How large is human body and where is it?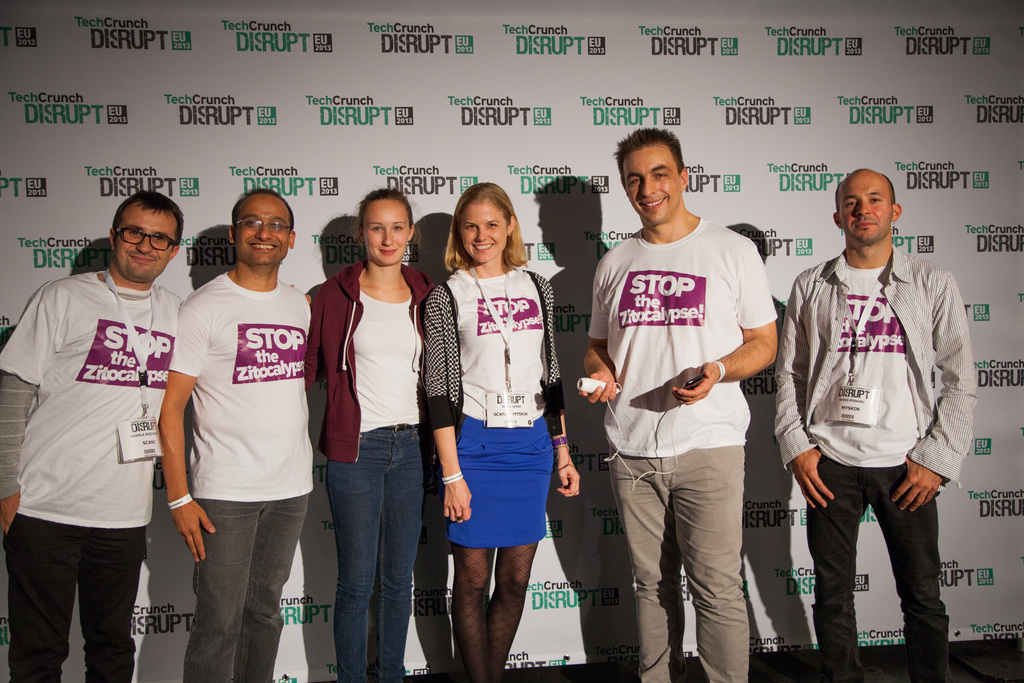
Bounding box: crop(589, 213, 779, 682).
